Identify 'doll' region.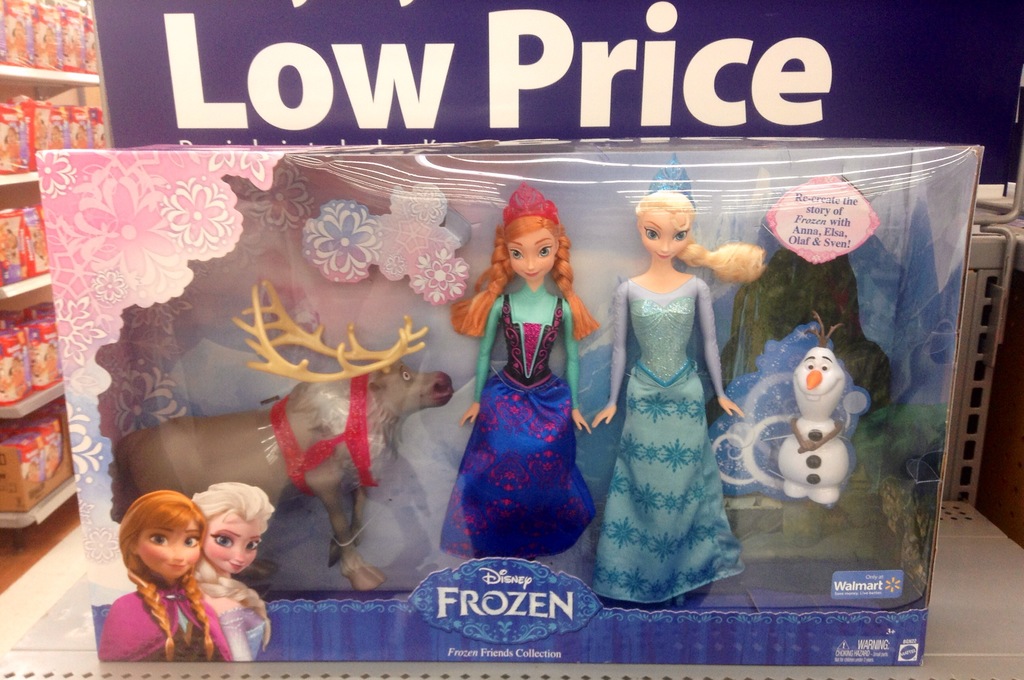
Region: bbox=(447, 182, 600, 564).
